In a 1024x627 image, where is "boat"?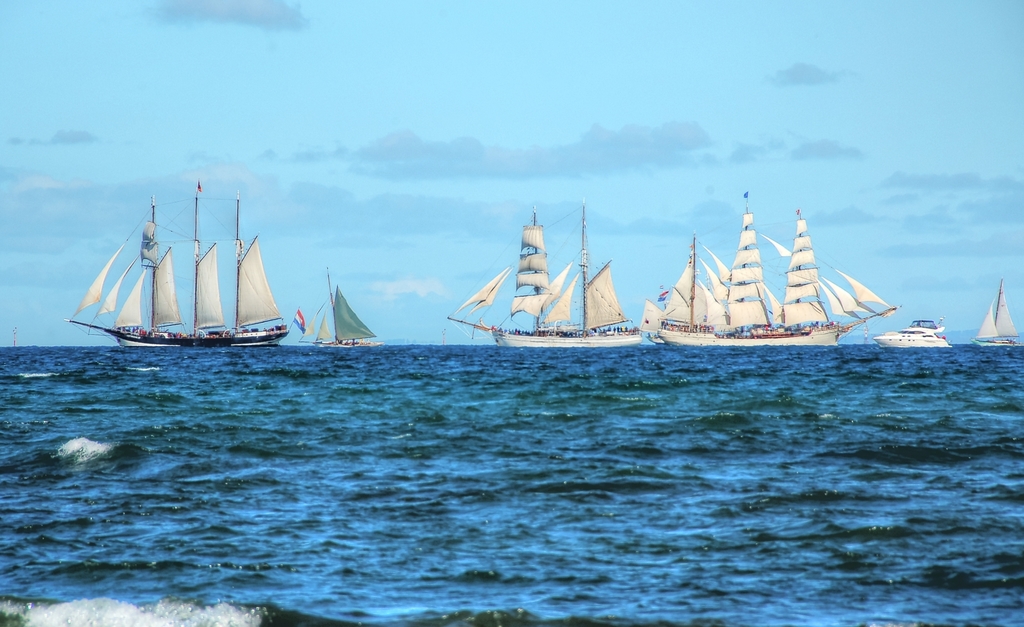
bbox=(442, 204, 644, 361).
